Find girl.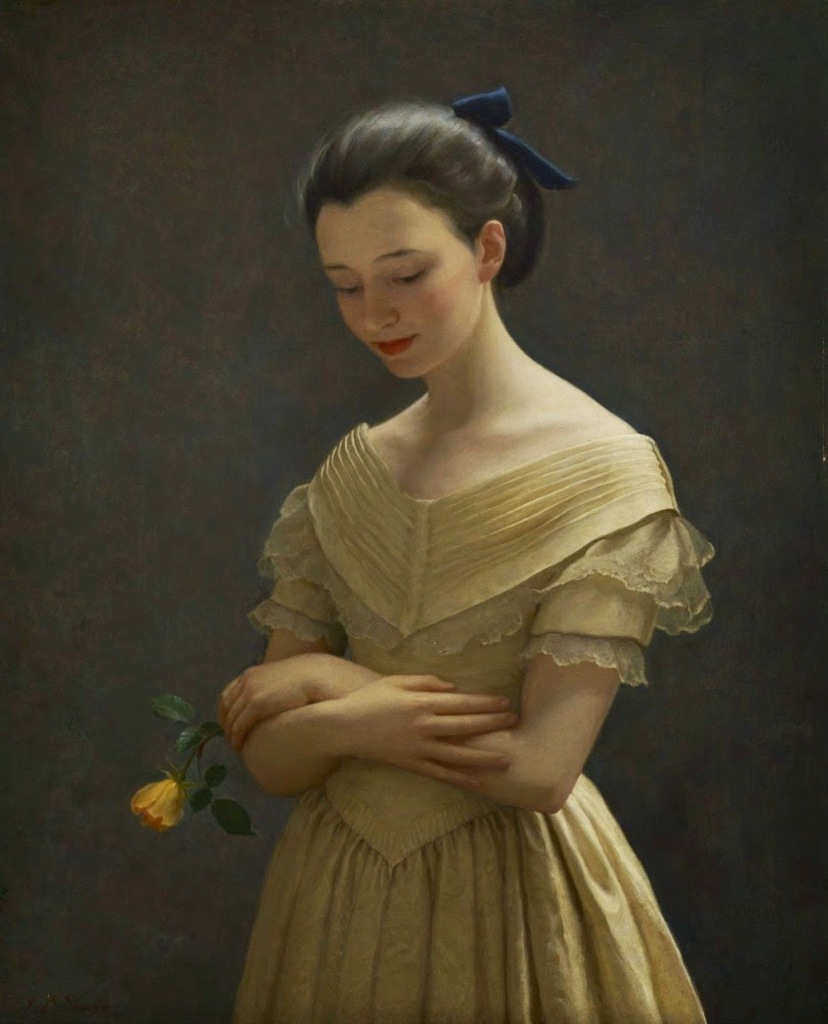
214, 88, 716, 1023.
